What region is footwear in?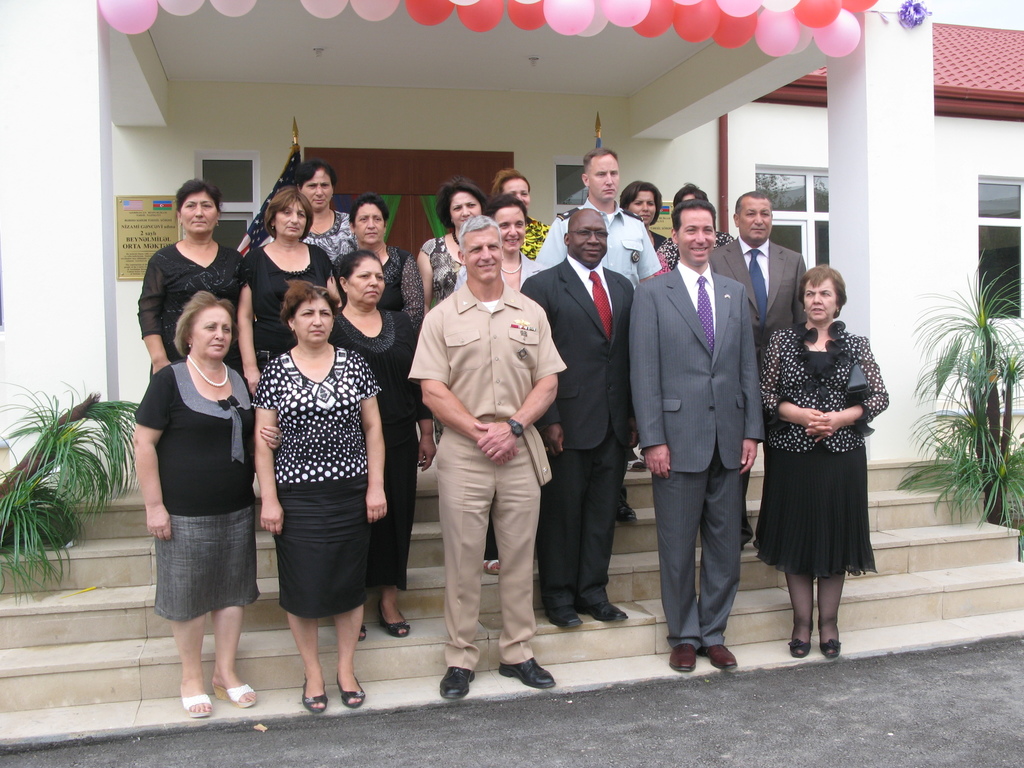
307 685 323 710.
